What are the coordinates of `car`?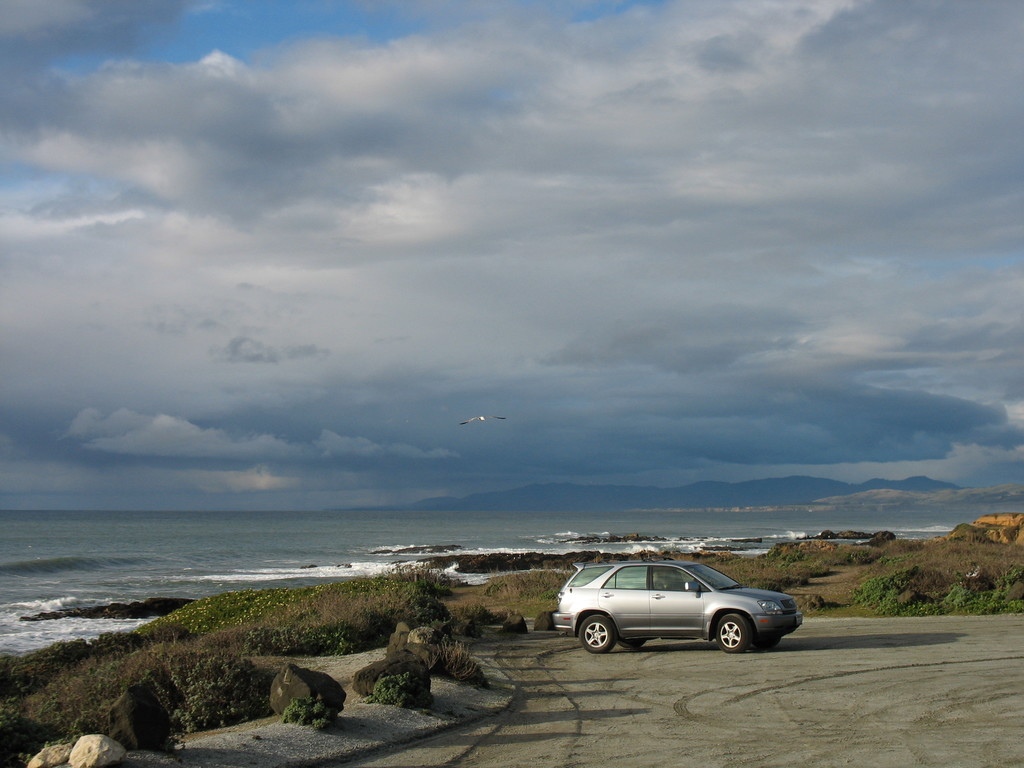
left=551, top=557, right=804, bottom=652.
